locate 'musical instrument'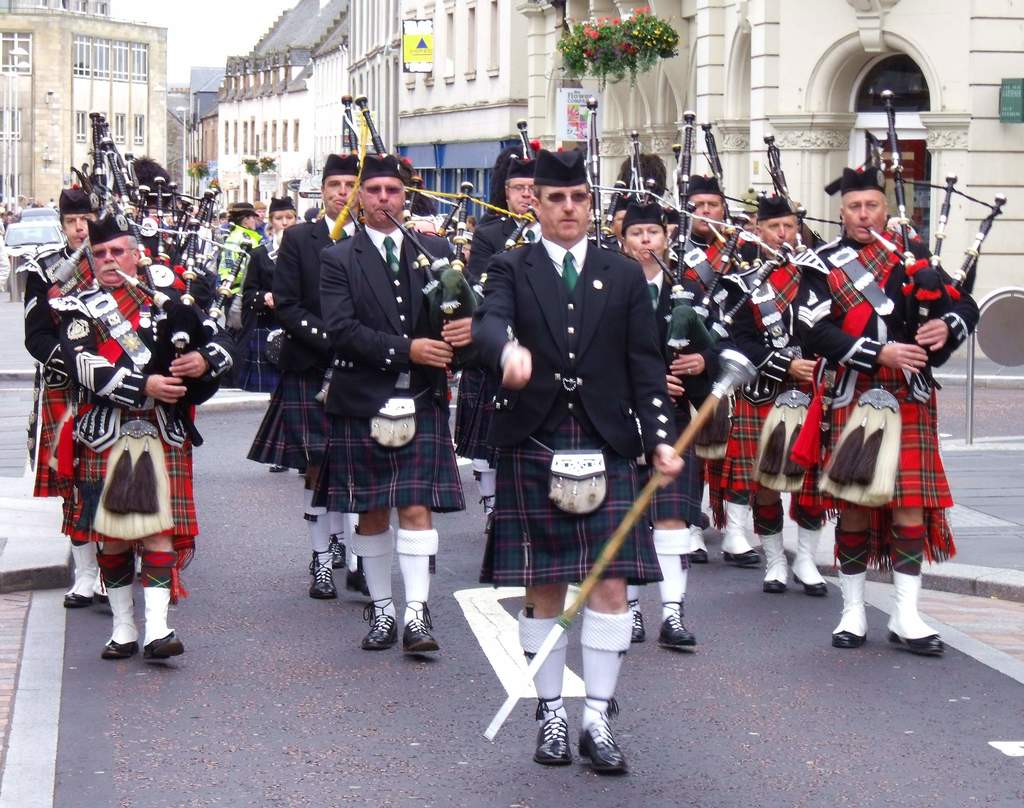
BBox(664, 218, 739, 342)
